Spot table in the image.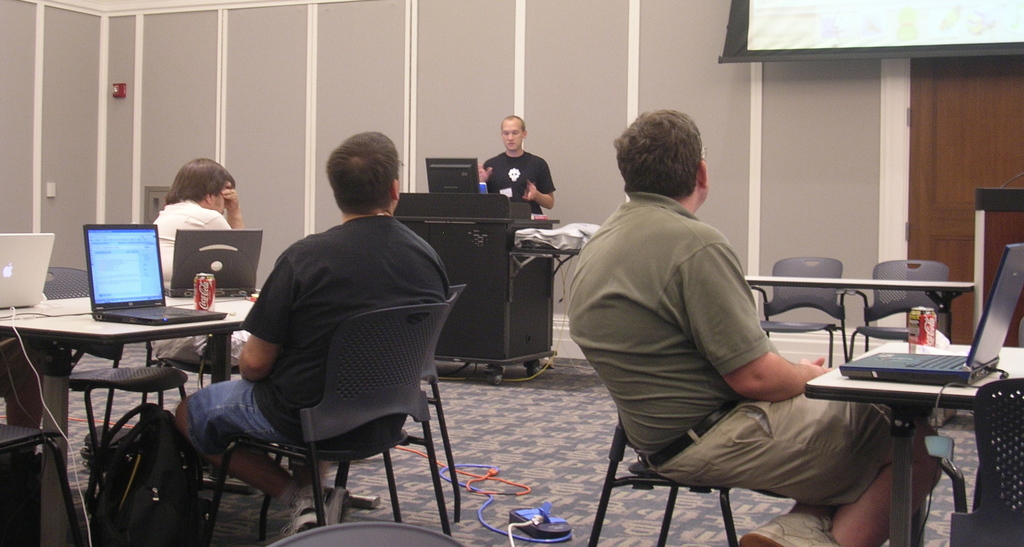
table found at detection(804, 335, 1023, 546).
